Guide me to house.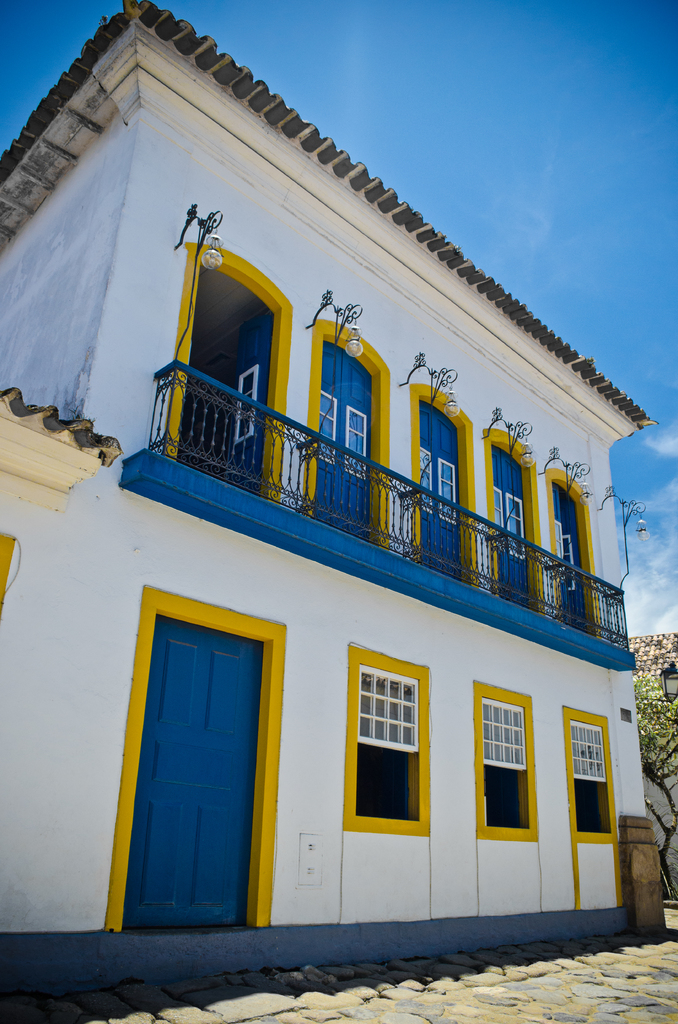
Guidance: <bbox>28, 0, 677, 1007</bbox>.
